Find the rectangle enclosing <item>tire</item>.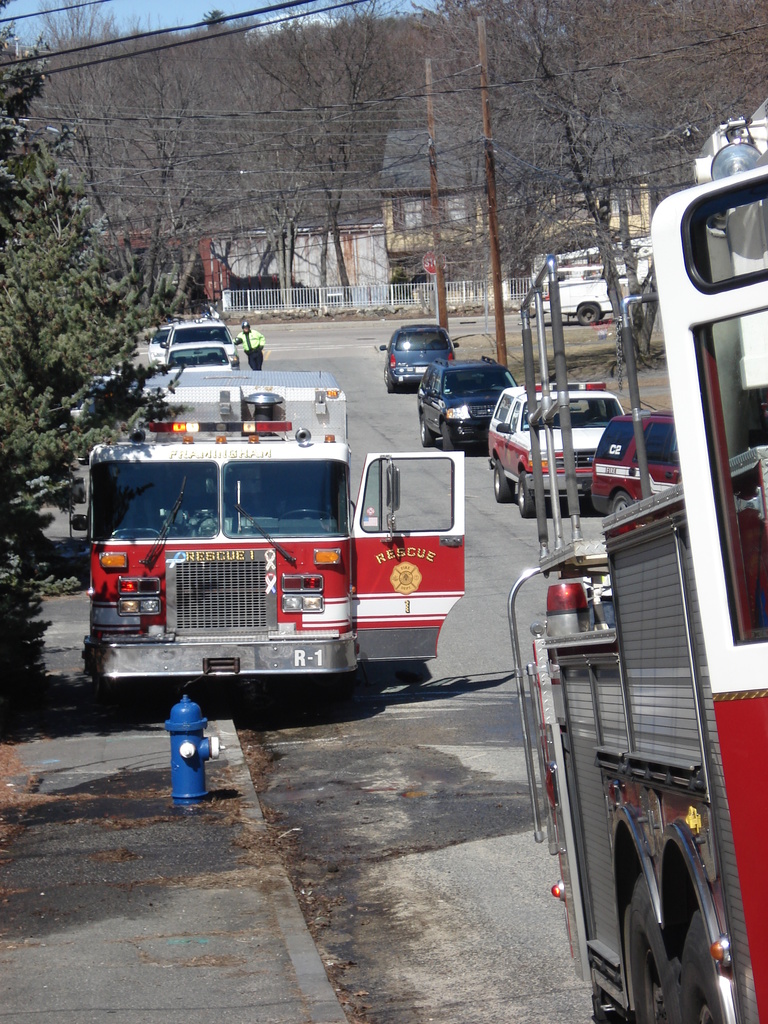
region(438, 421, 458, 452).
